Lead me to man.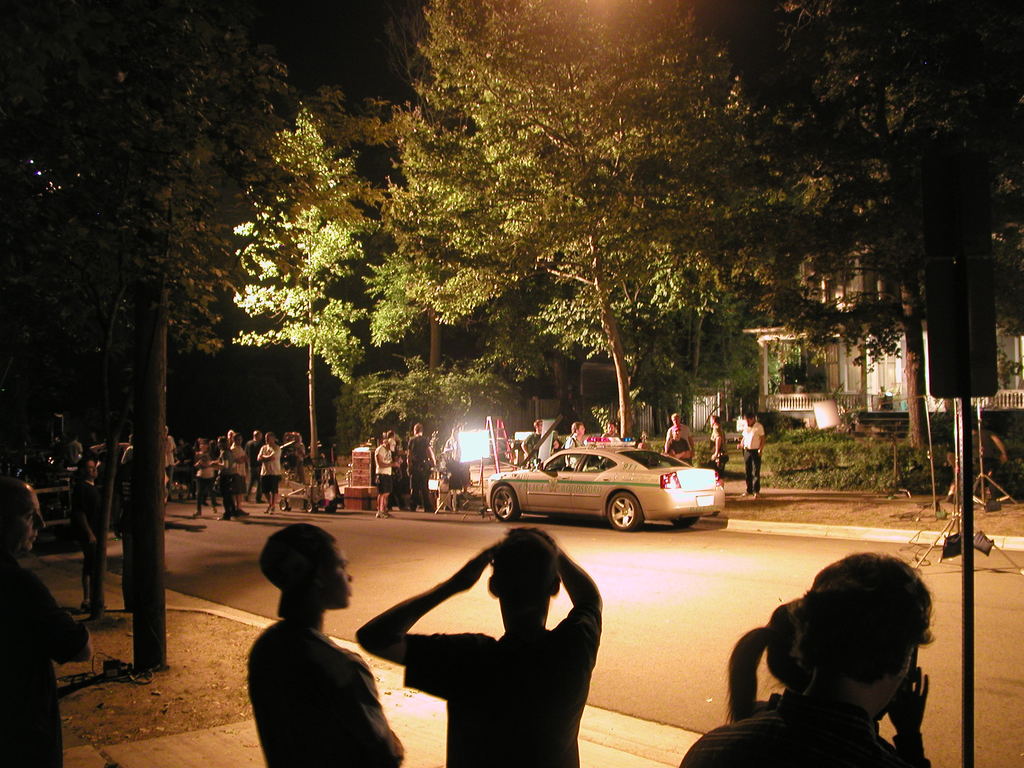
Lead to <region>518, 417, 544, 461</region>.
